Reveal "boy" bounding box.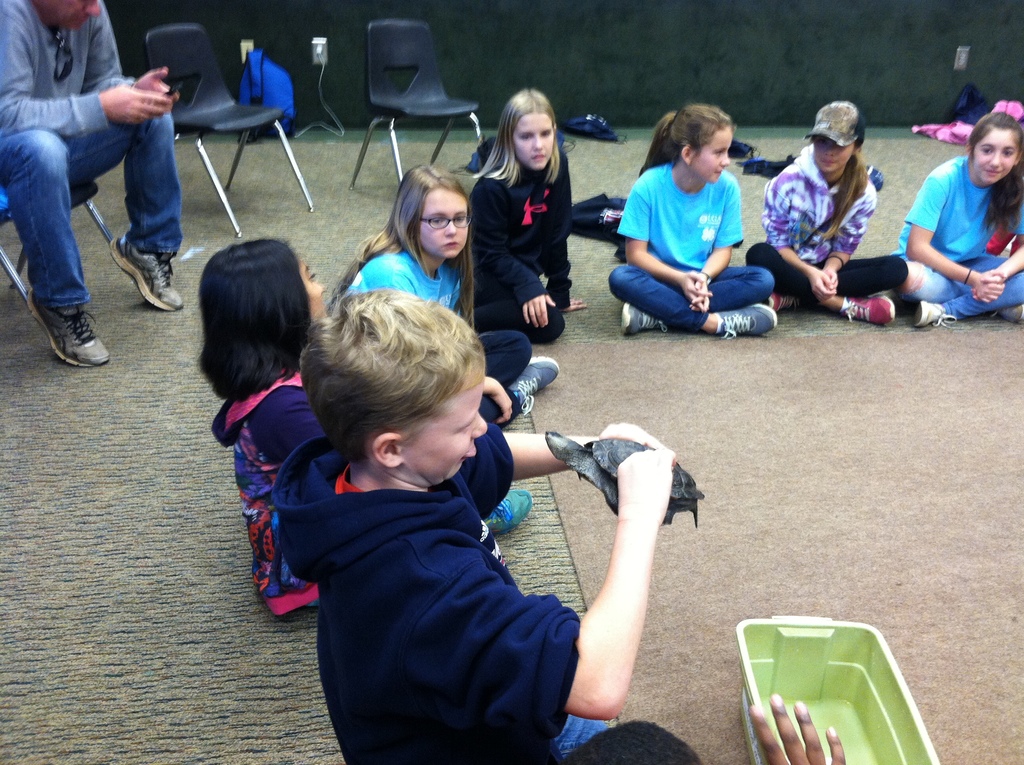
Revealed: 250/243/614/750.
